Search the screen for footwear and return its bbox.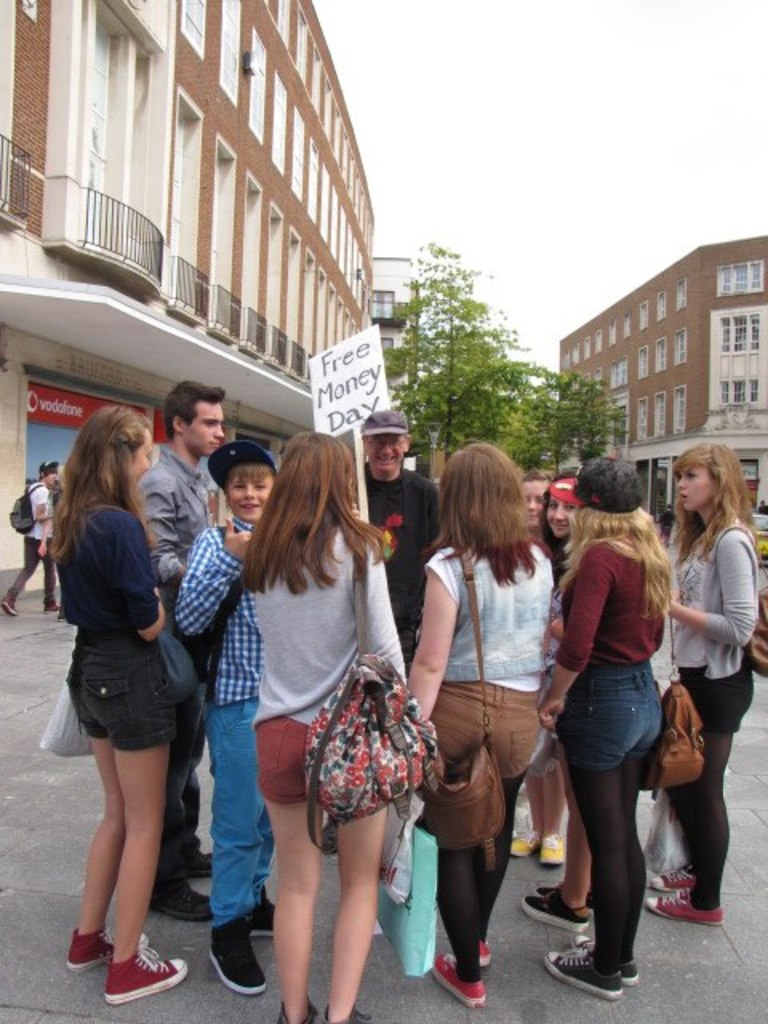
Found: 107,944,190,1006.
